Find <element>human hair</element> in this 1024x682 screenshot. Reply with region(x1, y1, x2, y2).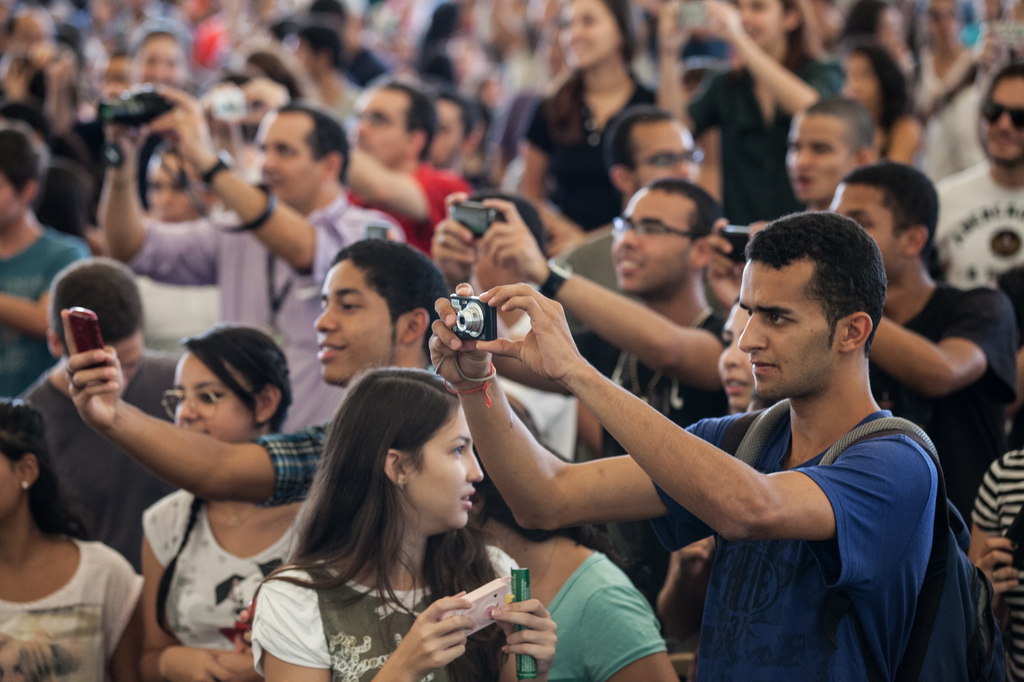
region(777, 0, 818, 74).
